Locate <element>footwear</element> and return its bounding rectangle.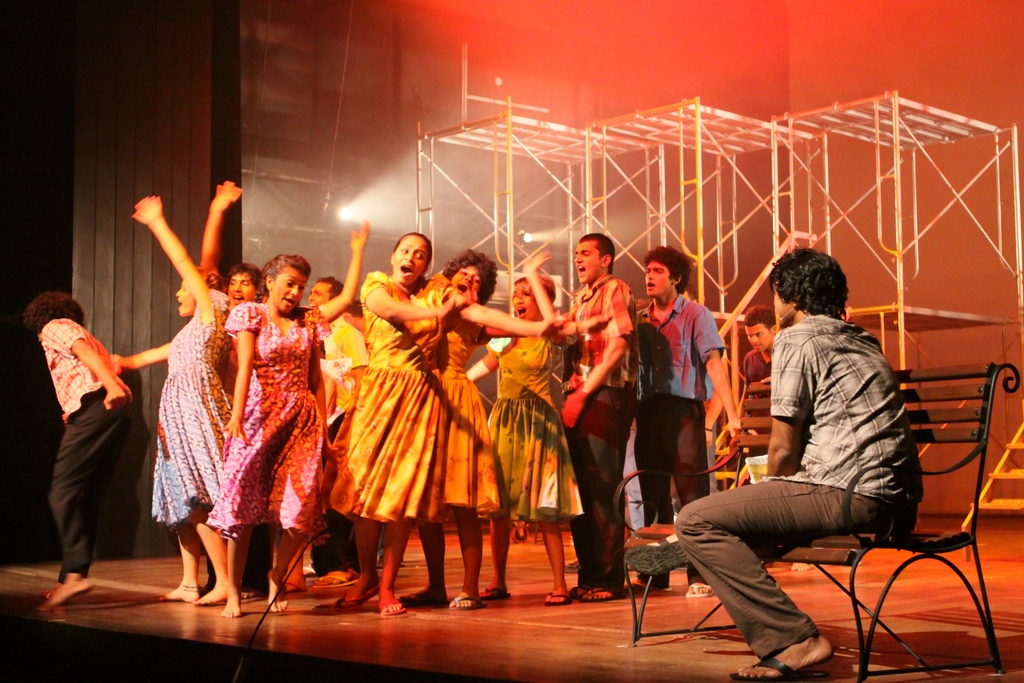
Rect(579, 586, 616, 602).
